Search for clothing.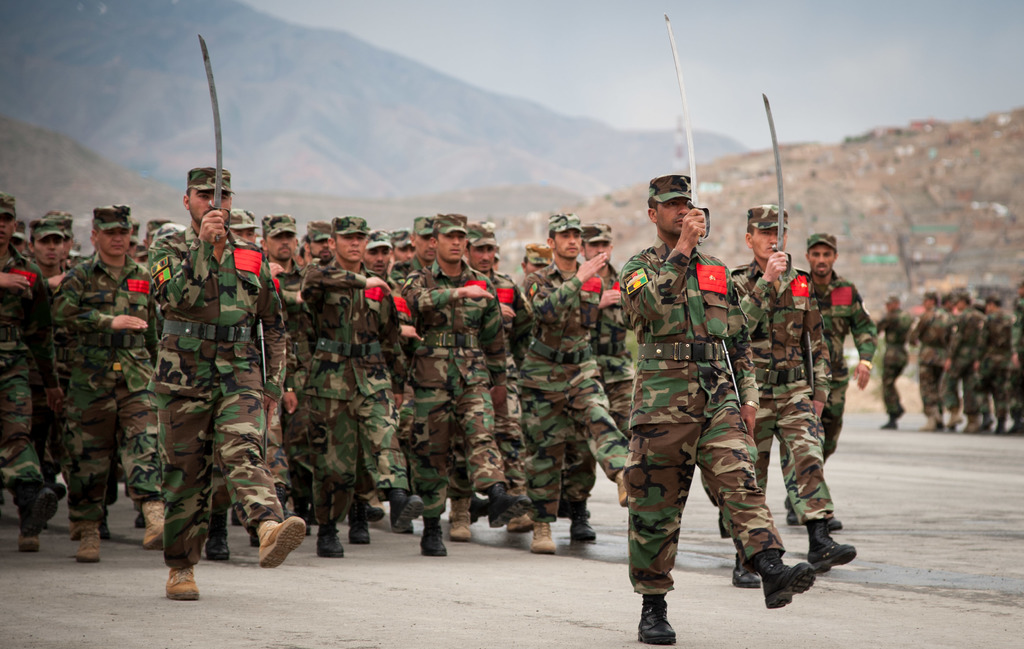
Found at x1=570, y1=266, x2=638, y2=513.
